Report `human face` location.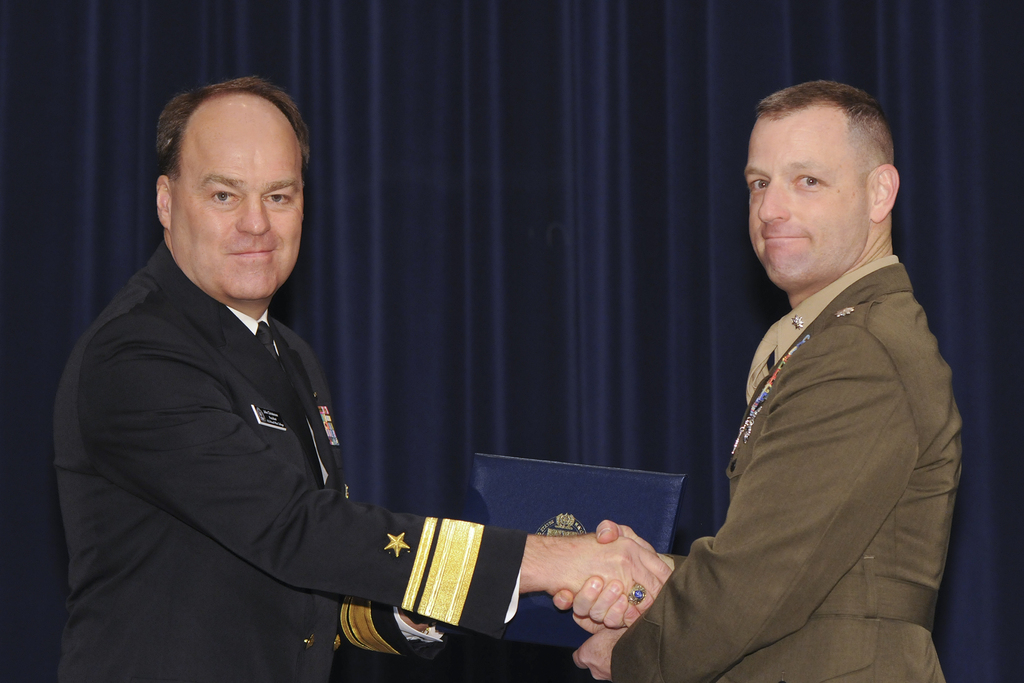
Report: (left=741, top=115, right=863, bottom=288).
